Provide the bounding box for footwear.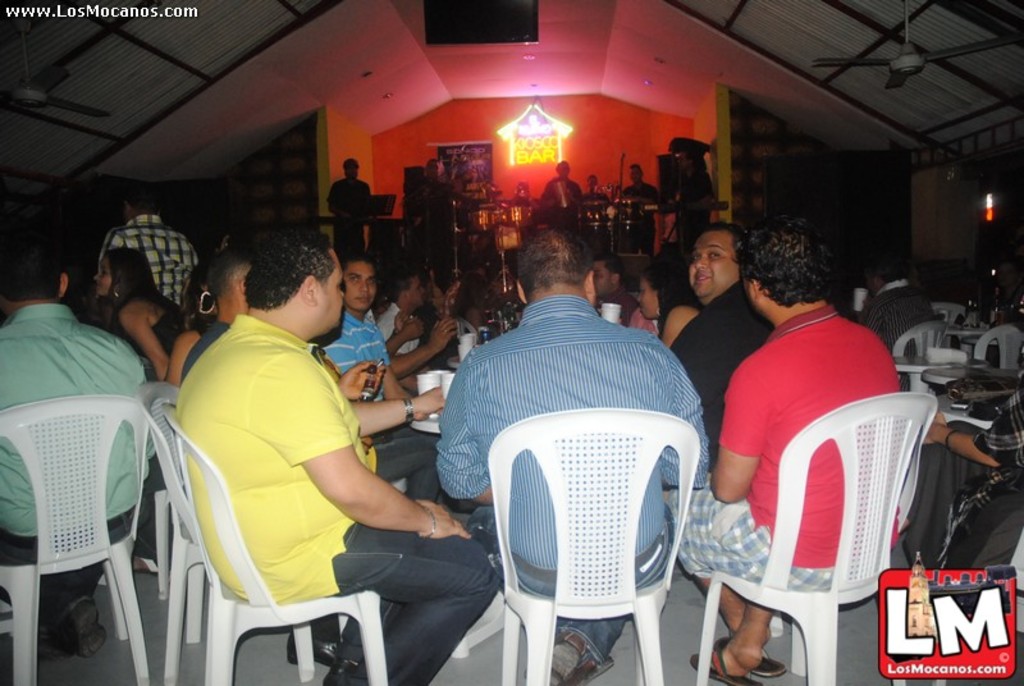
bbox(691, 641, 762, 683).
